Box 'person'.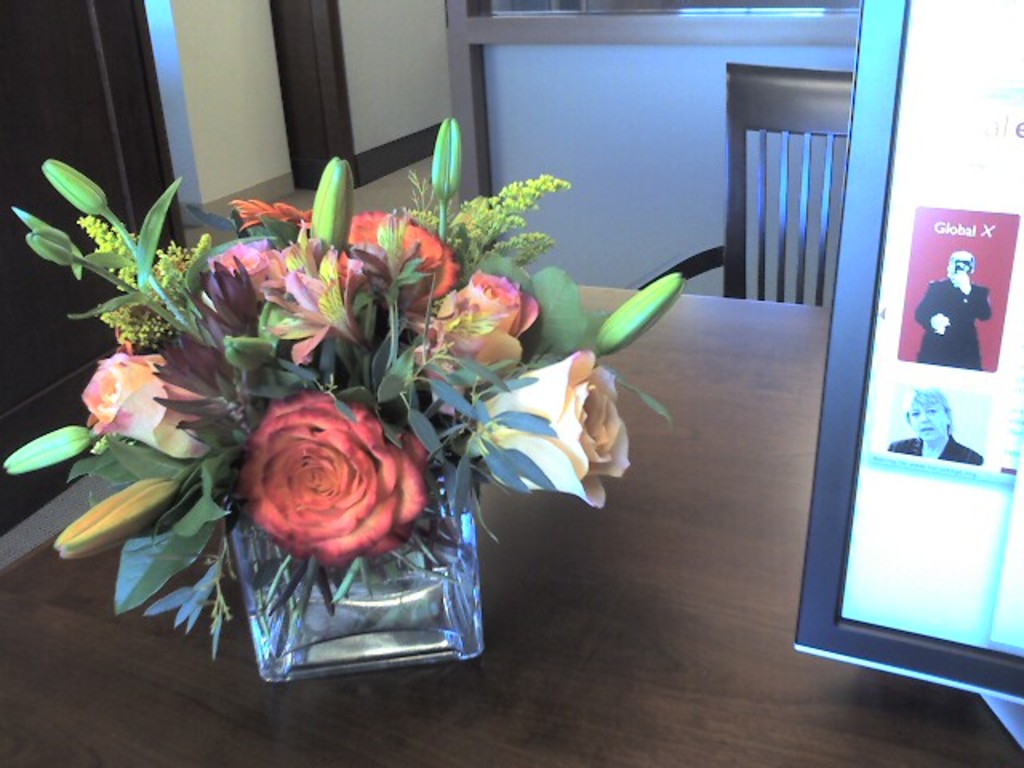
(left=883, top=386, right=982, bottom=464).
